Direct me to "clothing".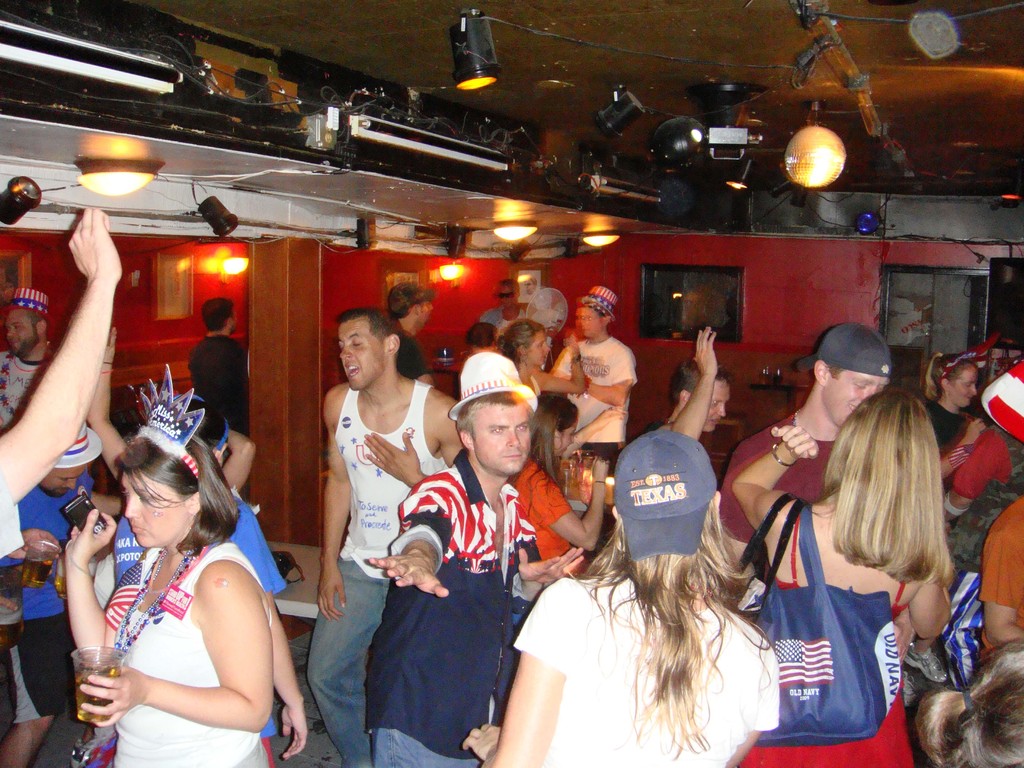
Direction: BBox(471, 304, 523, 333).
